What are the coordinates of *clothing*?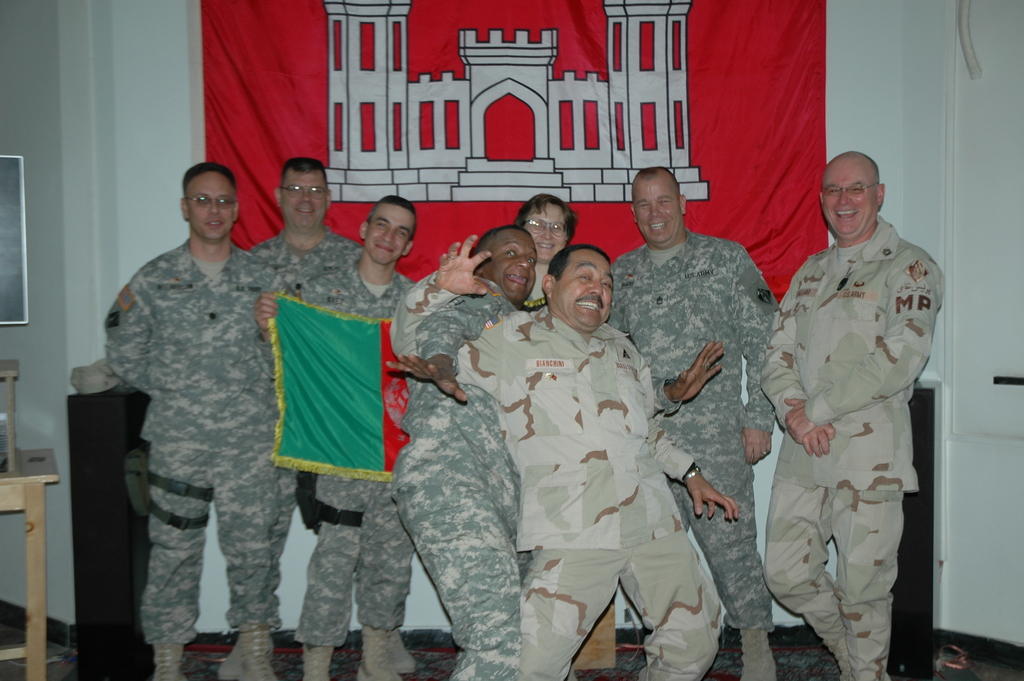
left=385, top=264, right=725, bottom=680.
